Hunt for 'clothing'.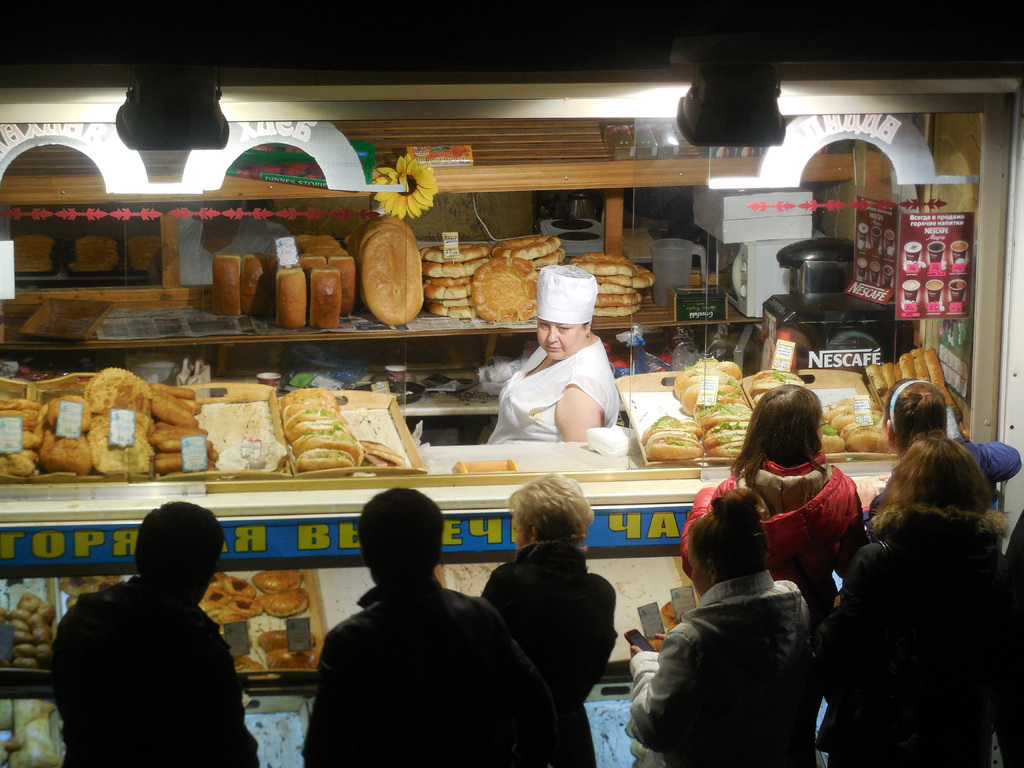
Hunted down at 535 262 603 325.
